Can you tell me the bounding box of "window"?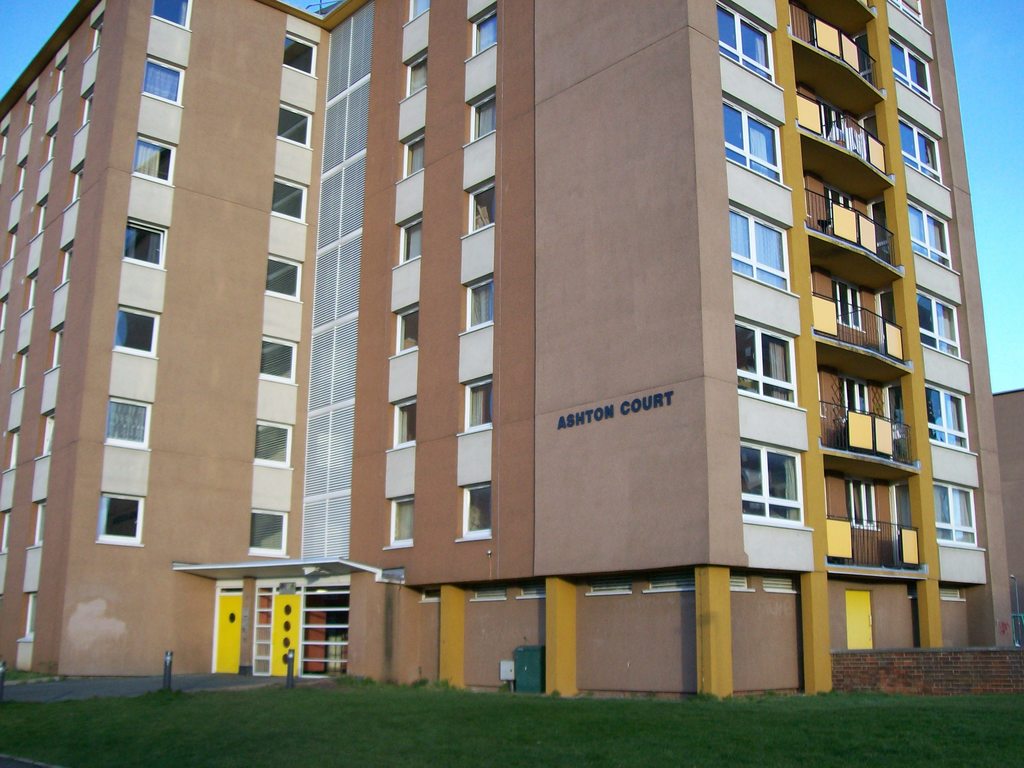
Rect(280, 31, 315, 76).
